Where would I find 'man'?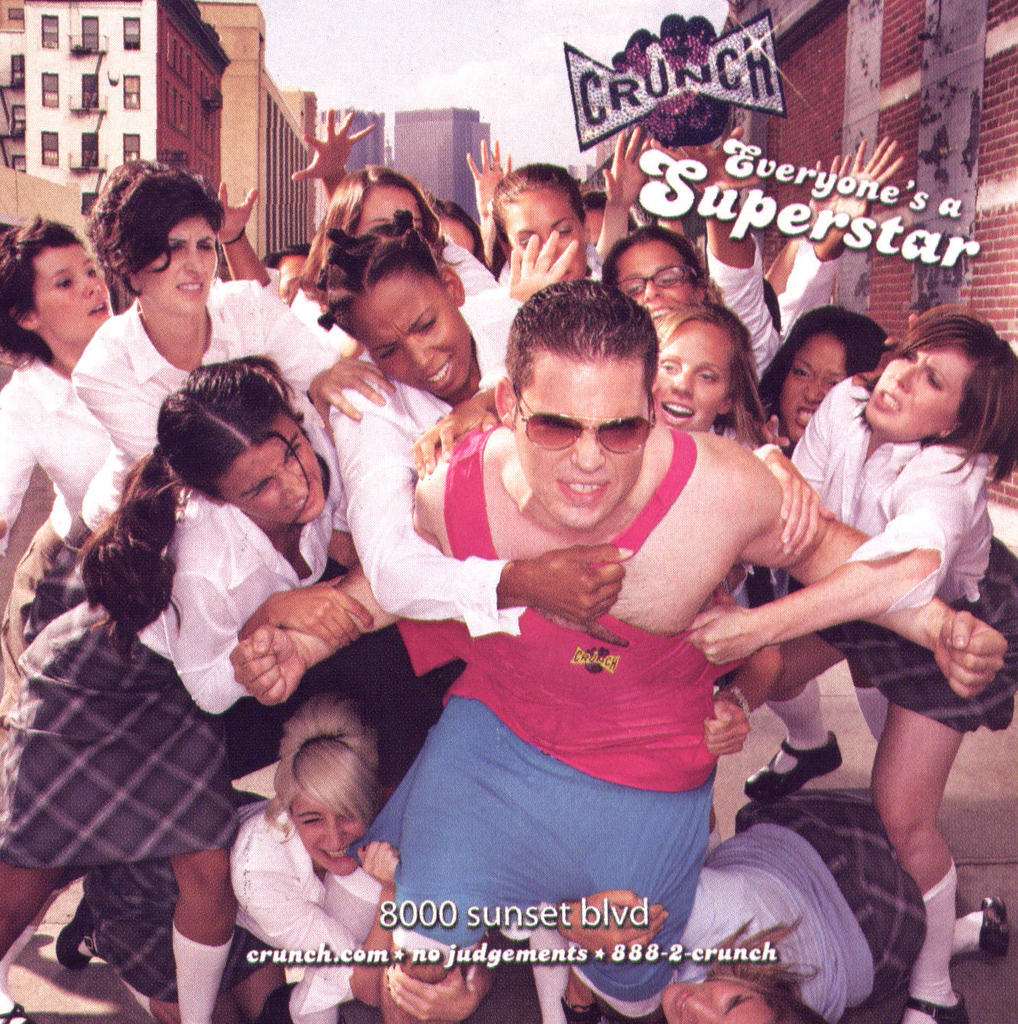
At (left=231, top=286, right=1010, bottom=1023).
